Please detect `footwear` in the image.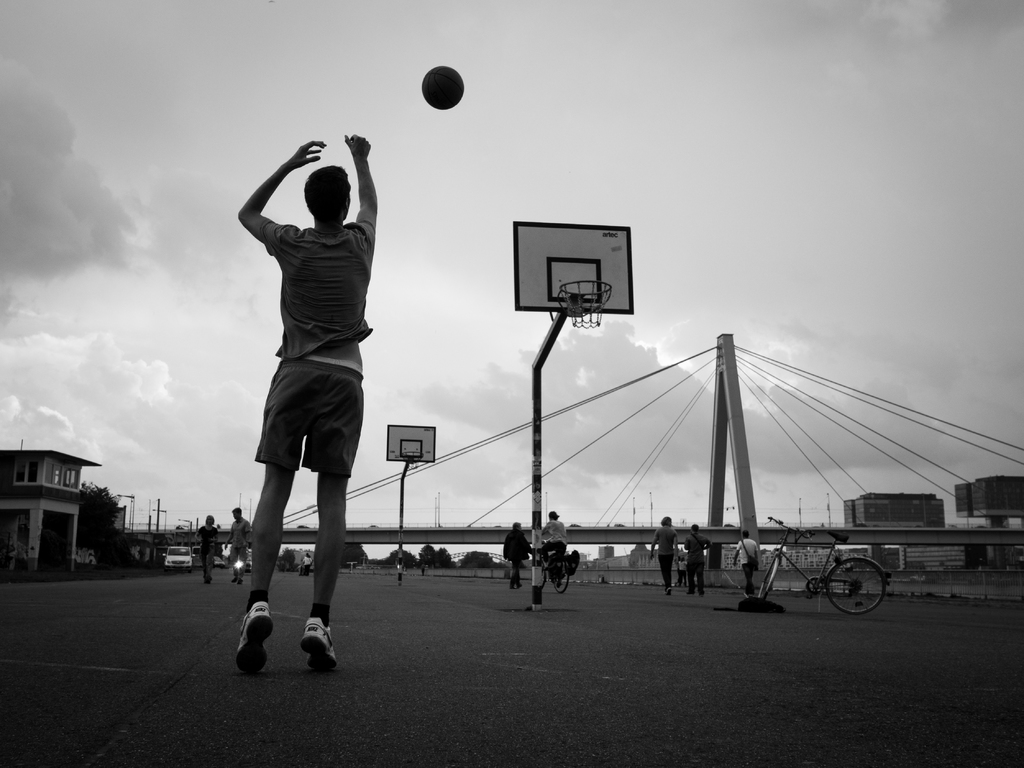
[x1=517, y1=582, x2=522, y2=584].
